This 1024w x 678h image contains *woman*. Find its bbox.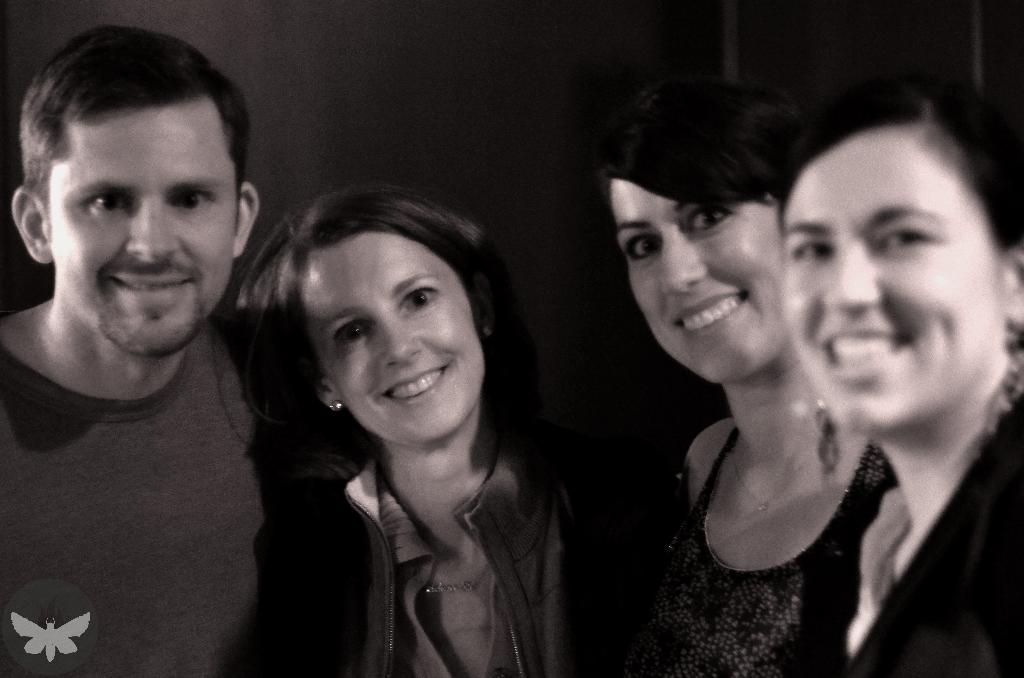
778/60/1023/677.
